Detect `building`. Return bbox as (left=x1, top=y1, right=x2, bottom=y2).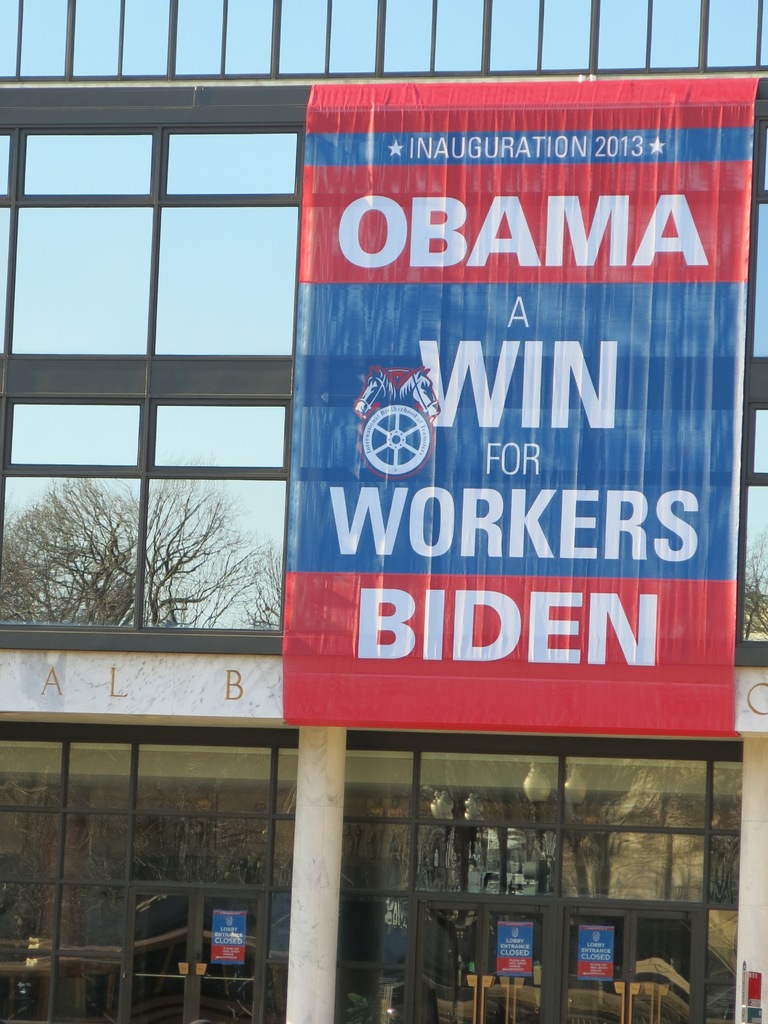
(left=0, top=0, right=767, bottom=1023).
